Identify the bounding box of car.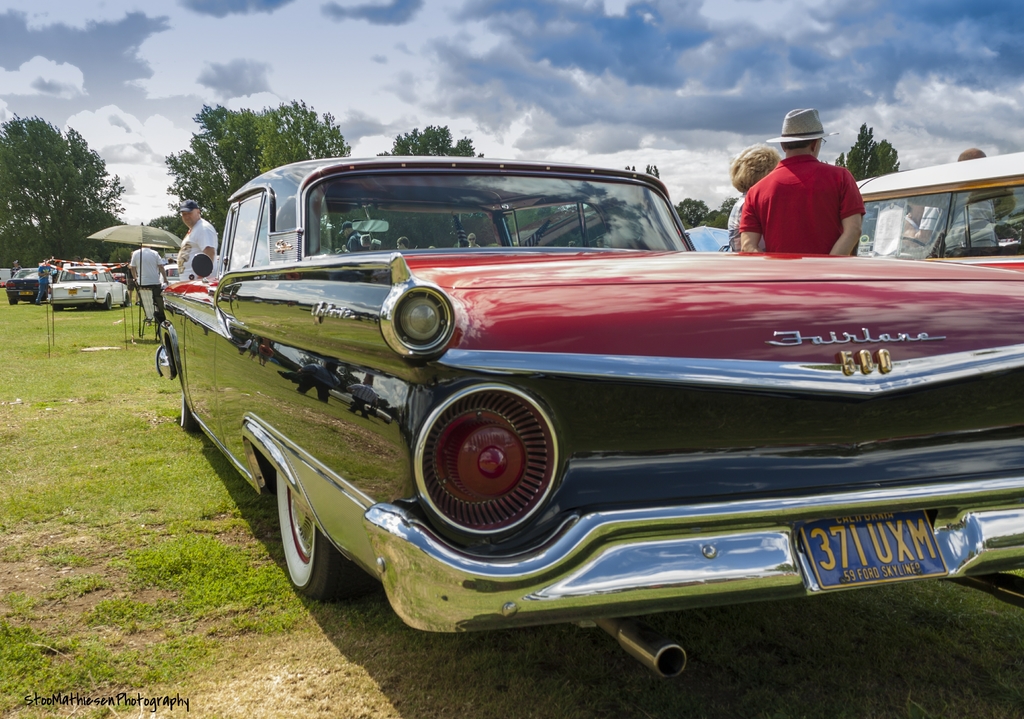
[4,266,47,308].
